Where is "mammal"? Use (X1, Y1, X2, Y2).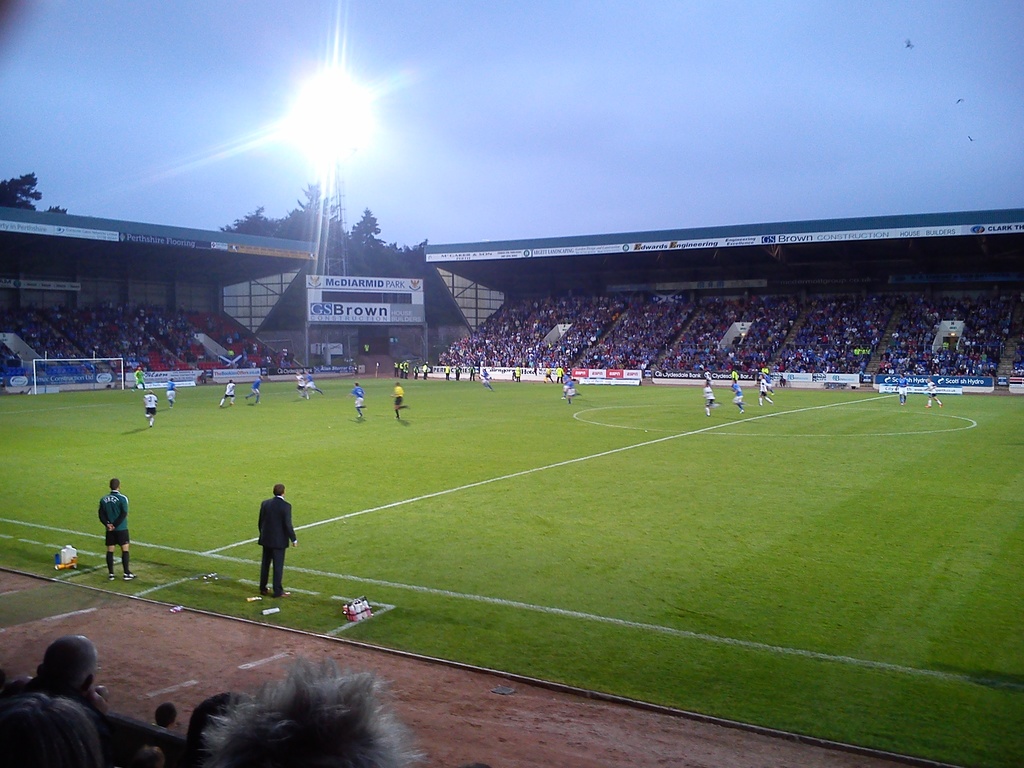
(702, 376, 719, 419).
